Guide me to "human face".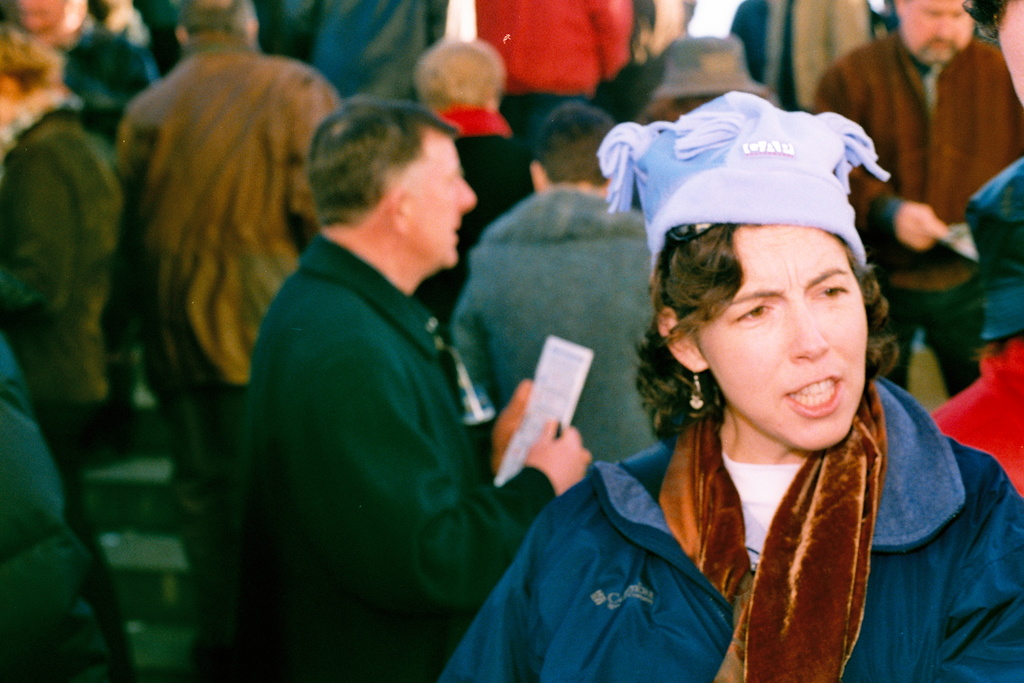
Guidance: x1=894, y1=0, x2=970, y2=59.
